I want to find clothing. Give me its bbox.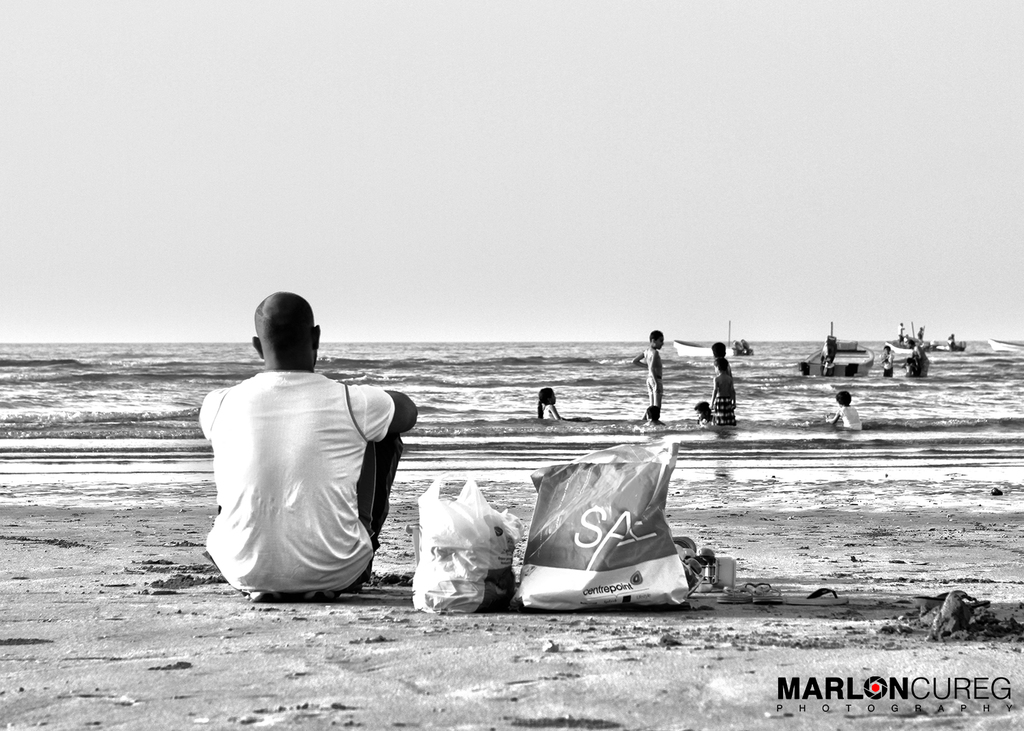
l=905, t=364, r=911, b=378.
